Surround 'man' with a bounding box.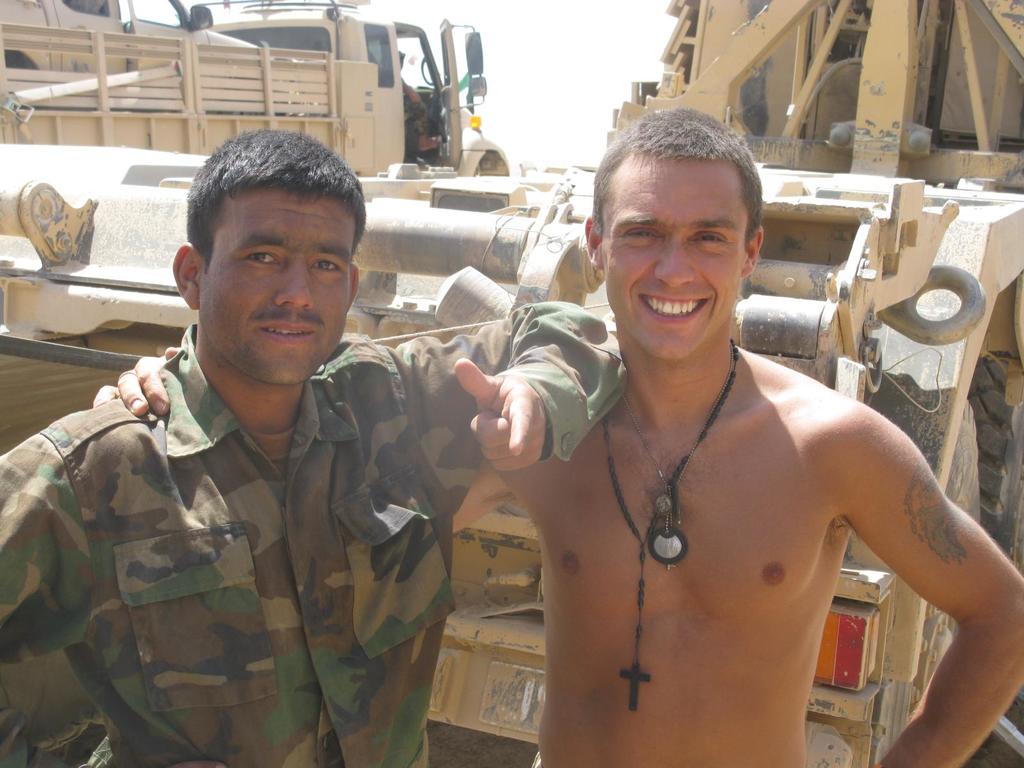
(0, 124, 631, 767).
